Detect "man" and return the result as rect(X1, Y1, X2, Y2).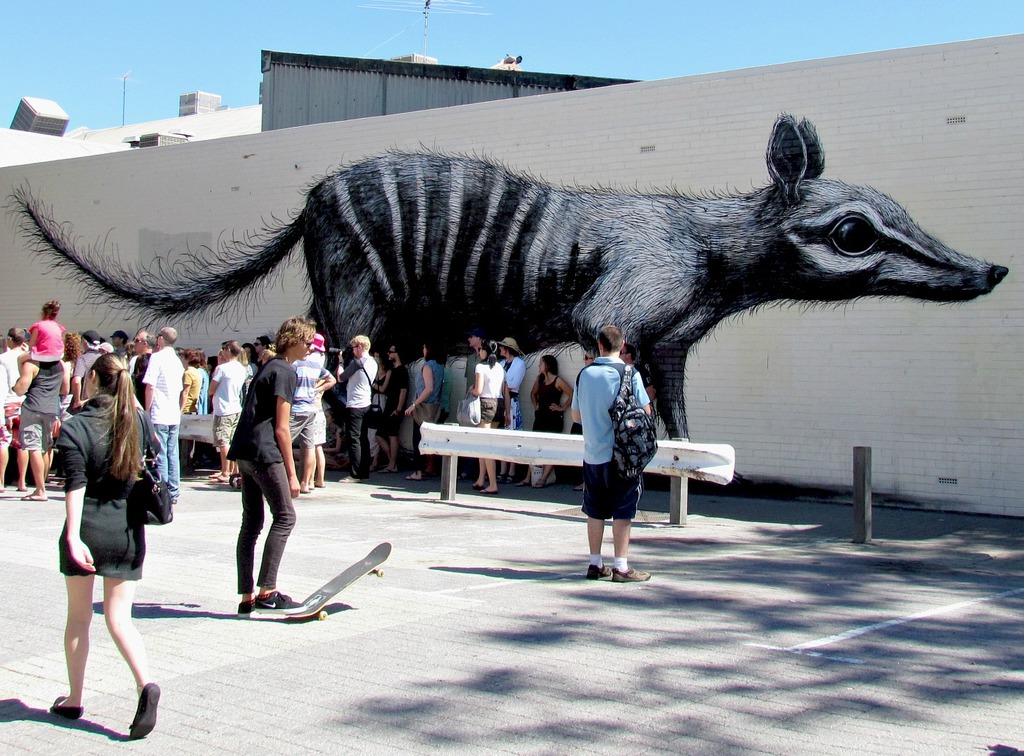
rect(0, 329, 33, 495).
